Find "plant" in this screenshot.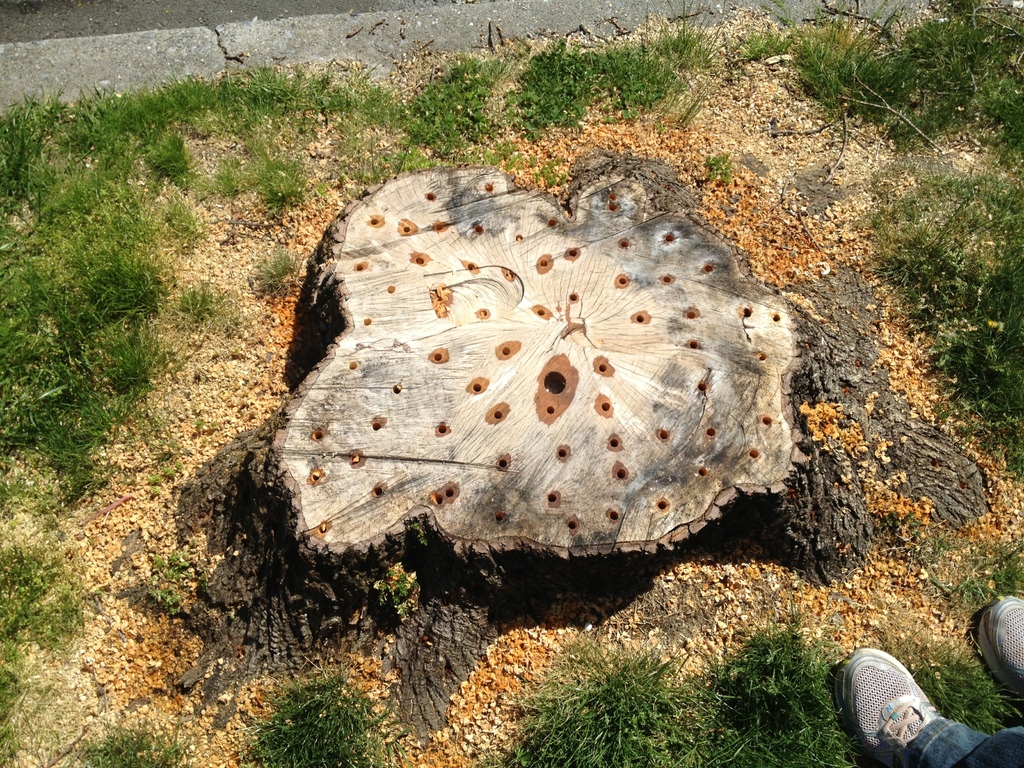
The bounding box for "plant" is <bbox>250, 242, 312, 294</bbox>.
